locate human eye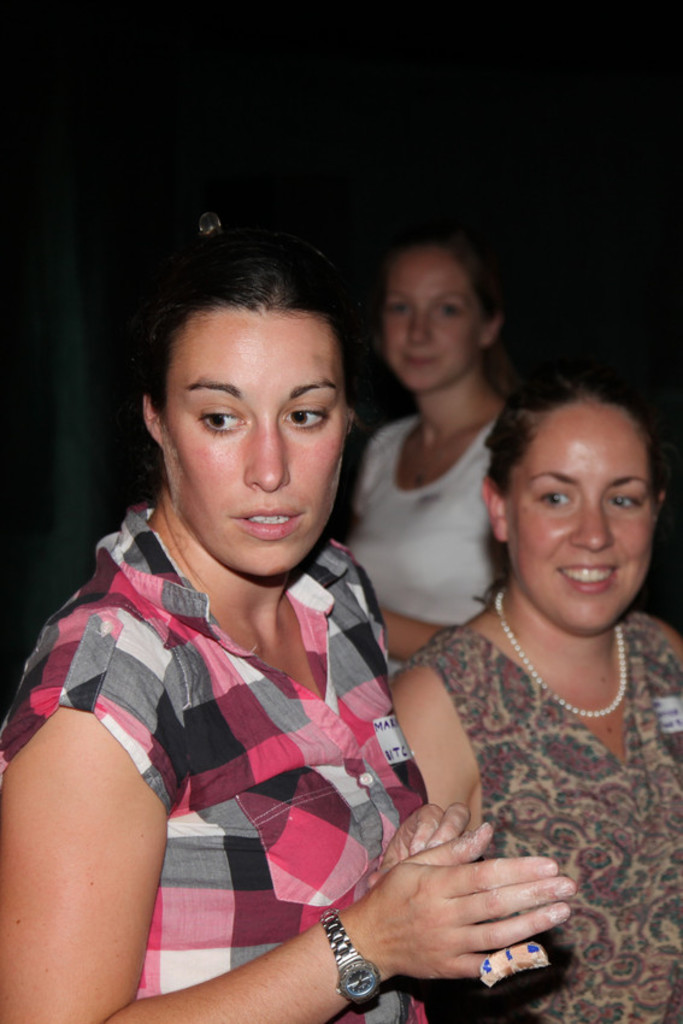
bbox(535, 487, 576, 512)
